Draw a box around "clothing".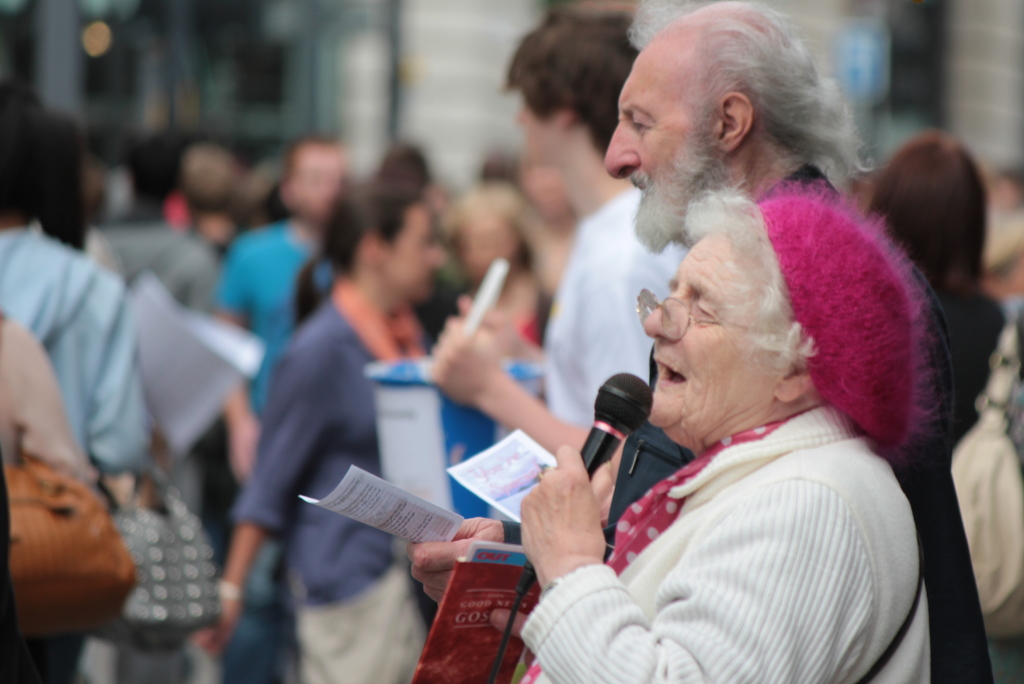
box(227, 285, 445, 683).
